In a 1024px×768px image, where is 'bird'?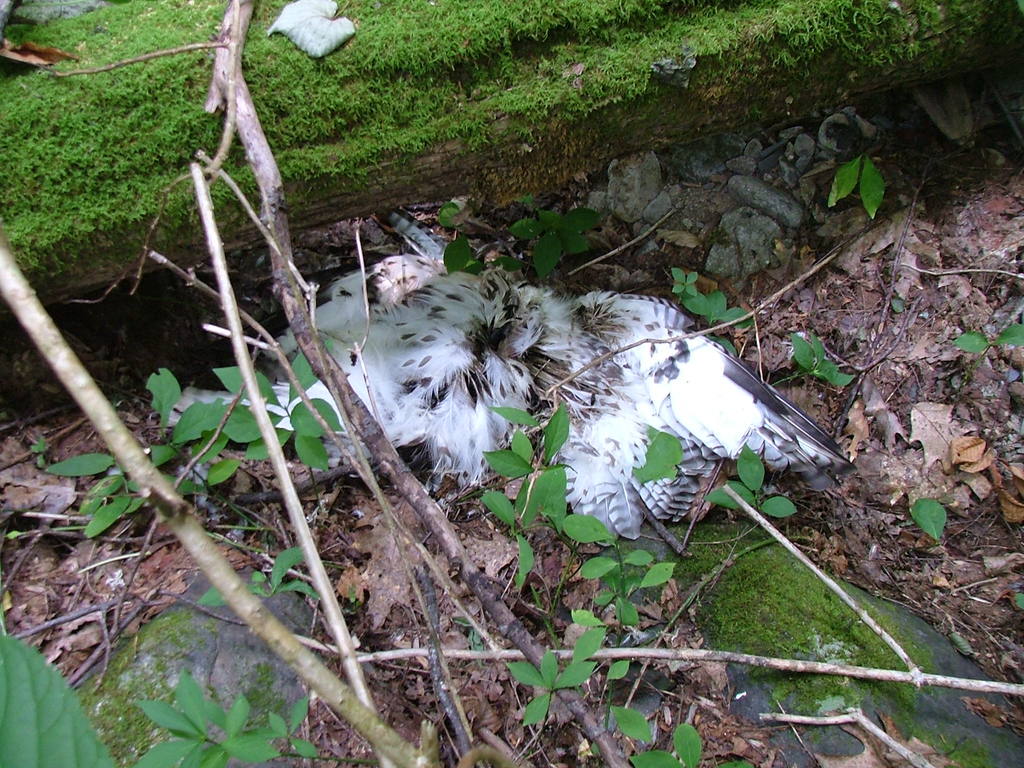
141 230 870 576.
